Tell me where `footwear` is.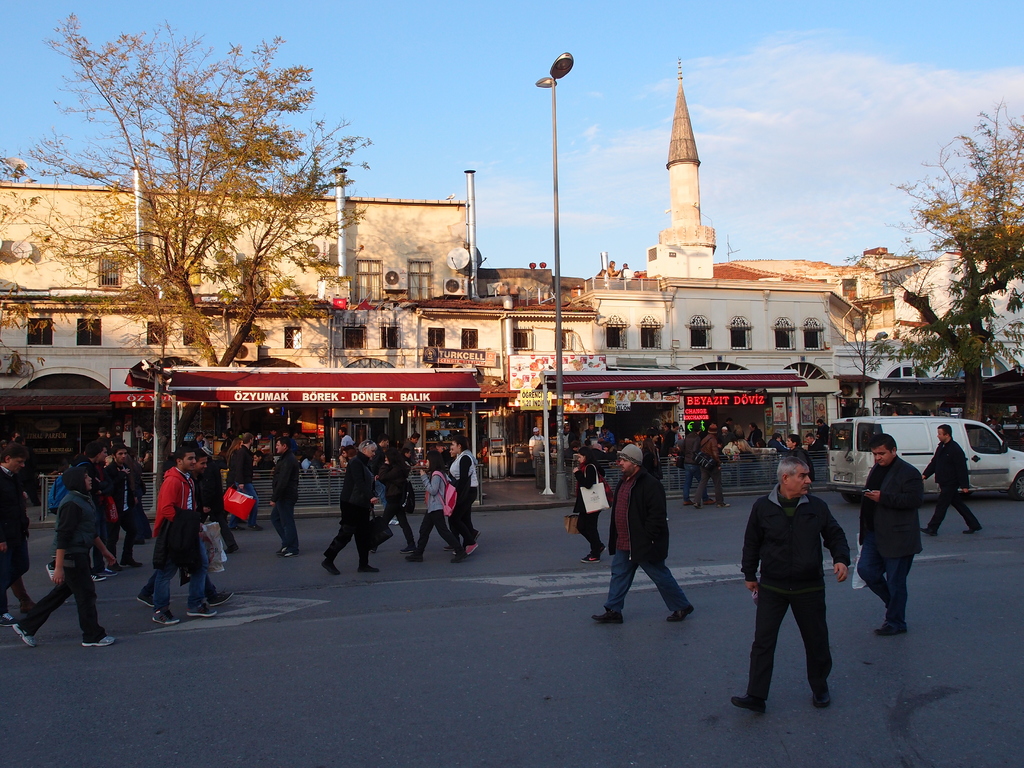
`footwear` is at pyautogui.locateOnScreen(411, 552, 426, 561).
